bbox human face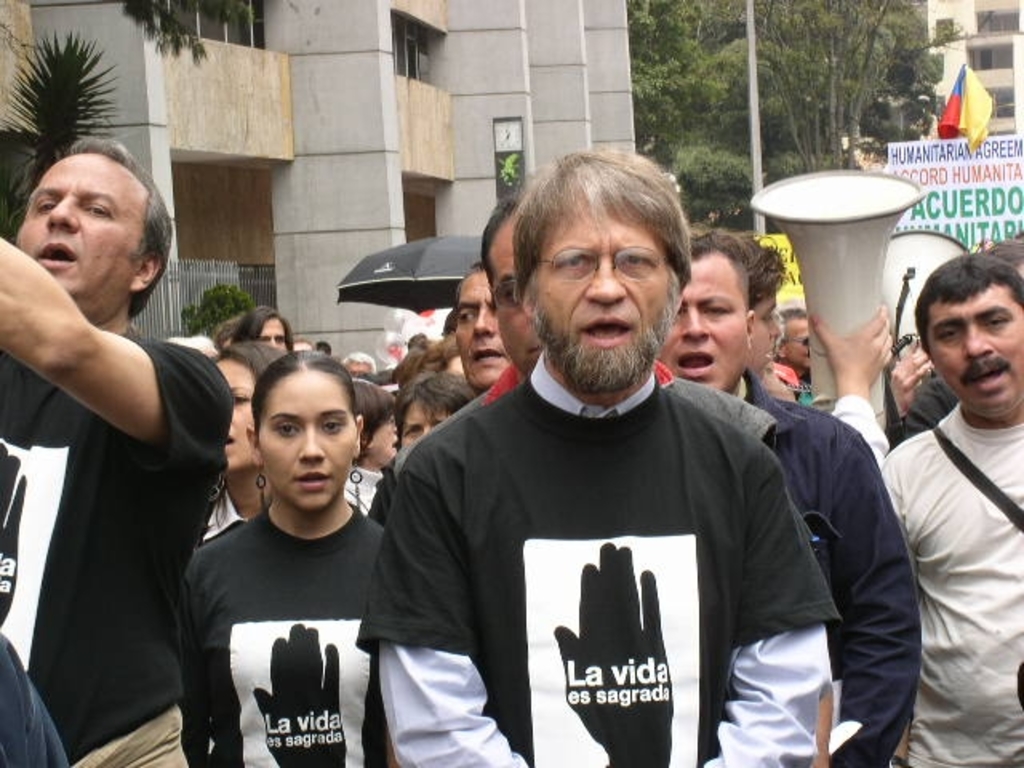
pyautogui.locateOnScreen(262, 317, 288, 352)
